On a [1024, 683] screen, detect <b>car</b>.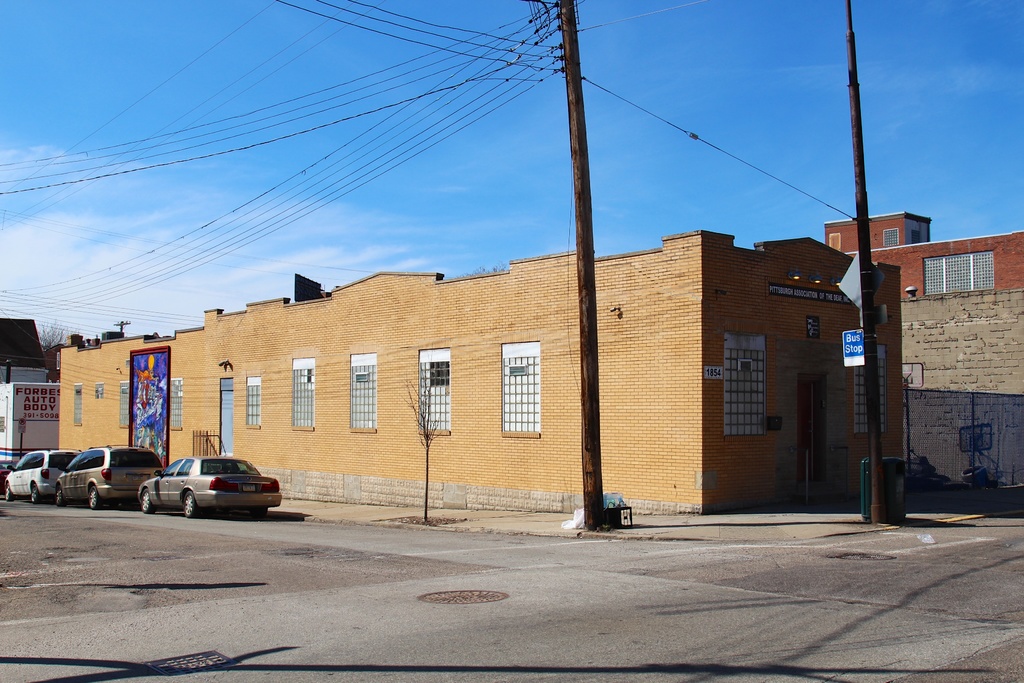
Rect(136, 457, 281, 518).
